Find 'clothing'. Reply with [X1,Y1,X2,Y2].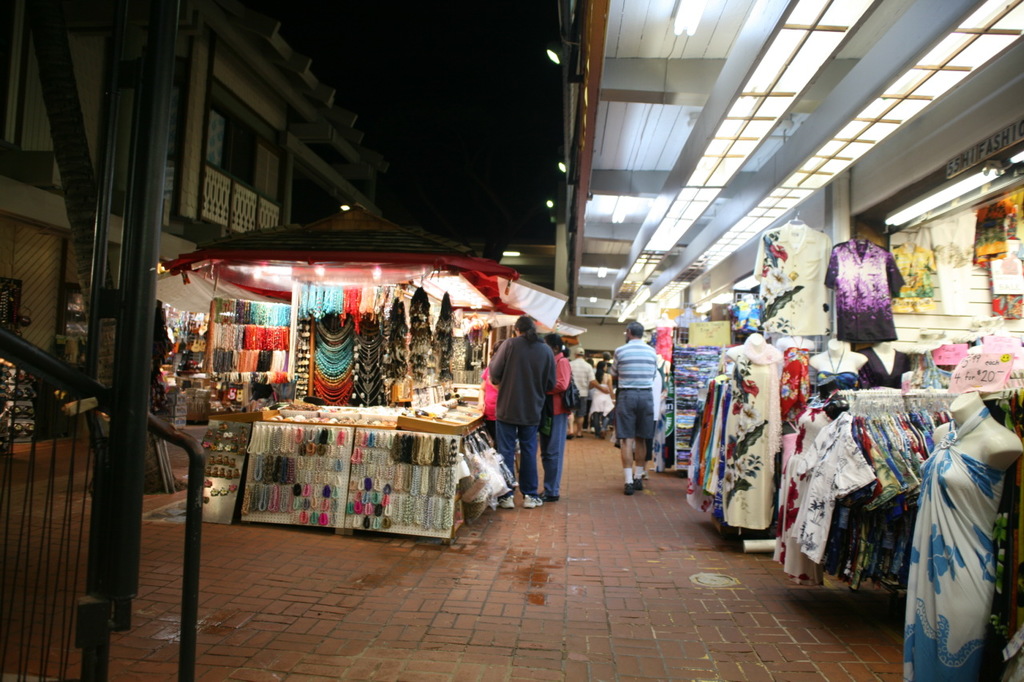
[592,382,614,427].
